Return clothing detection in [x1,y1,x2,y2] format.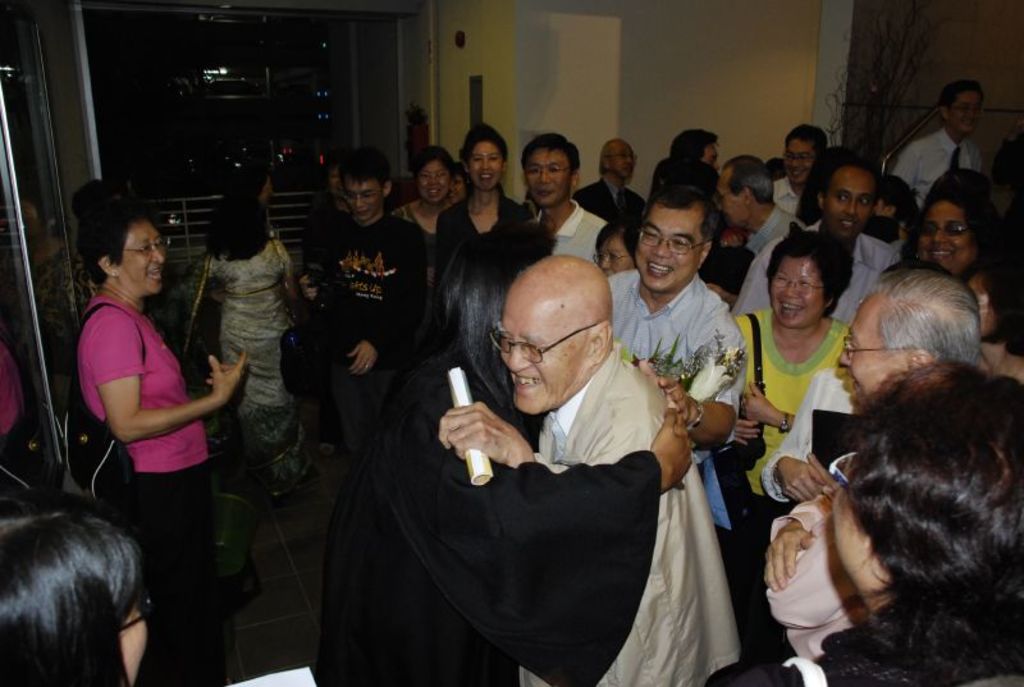
[571,177,652,244].
